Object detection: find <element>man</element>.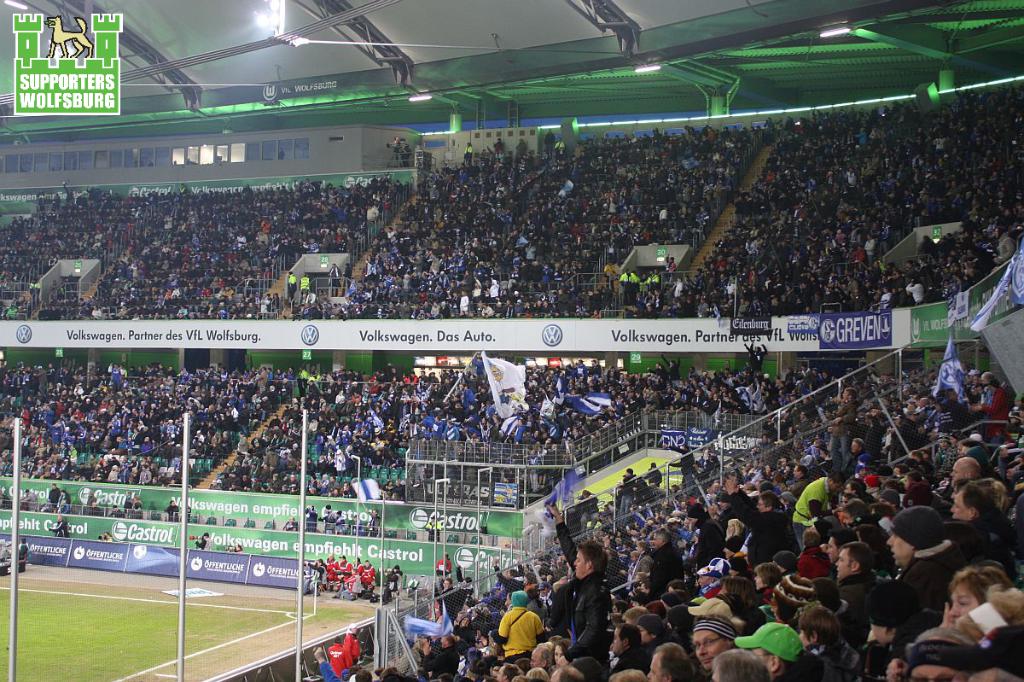
<region>948, 453, 975, 489</region>.
